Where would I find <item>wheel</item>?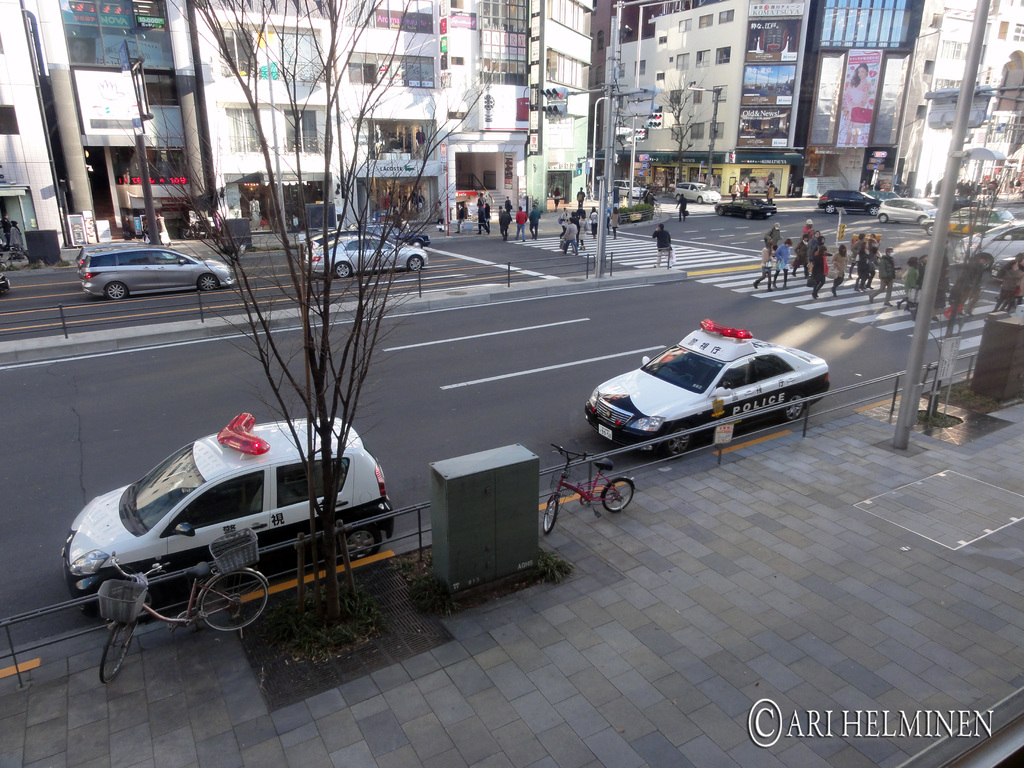
At left=100, top=622, right=134, bottom=682.
